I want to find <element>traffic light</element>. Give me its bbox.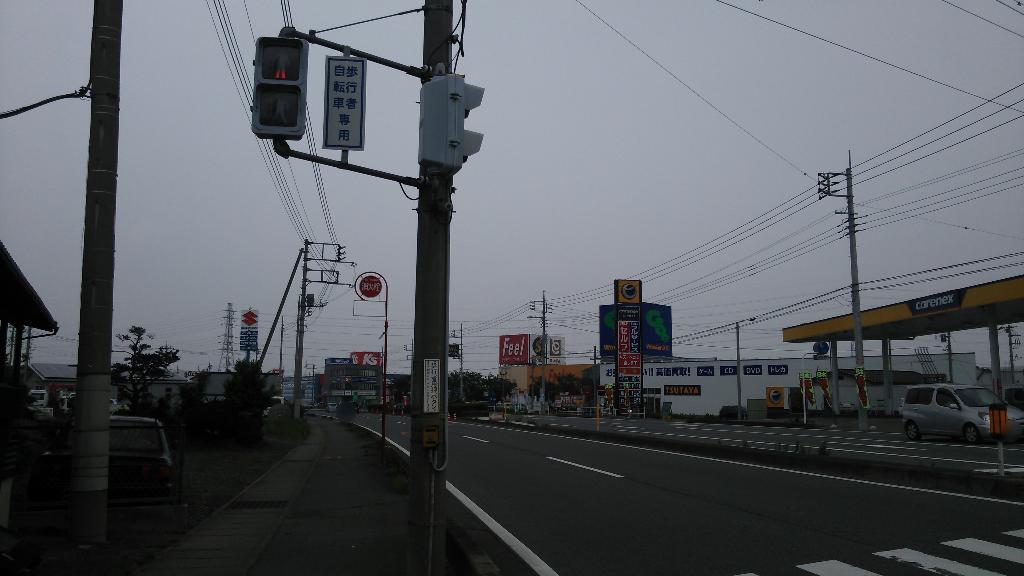
bbox=(418, 74, 488, 179).
